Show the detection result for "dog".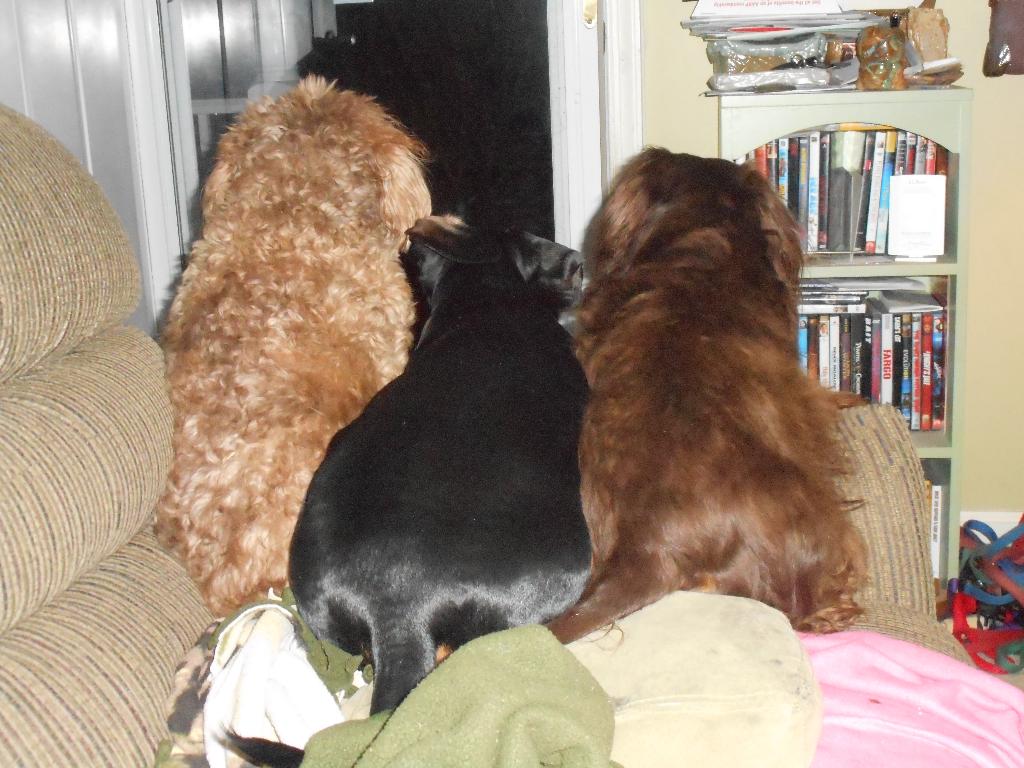
locate(158, 81, 435, 621).
